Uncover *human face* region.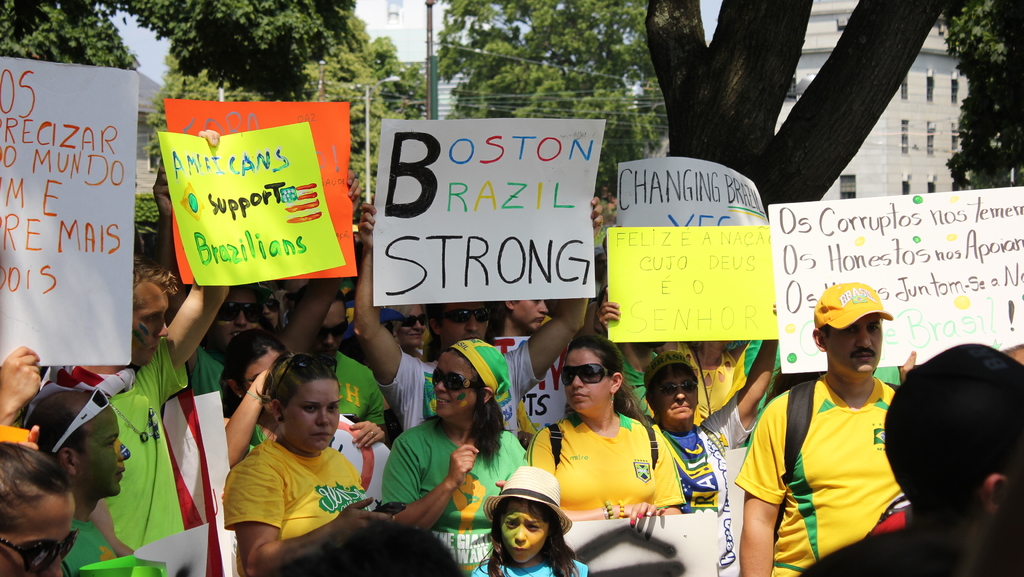
Uncovered: {"left": 828, "top": 314, "right": 879, "bottom": 377}.
